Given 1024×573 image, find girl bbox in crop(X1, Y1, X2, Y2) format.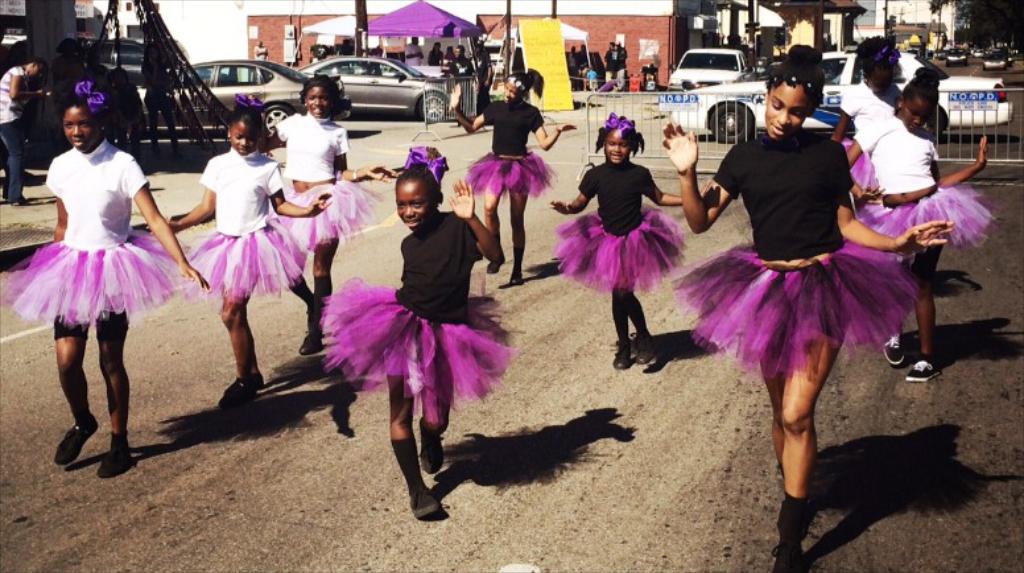
crop(162, 111, 333, 404).
